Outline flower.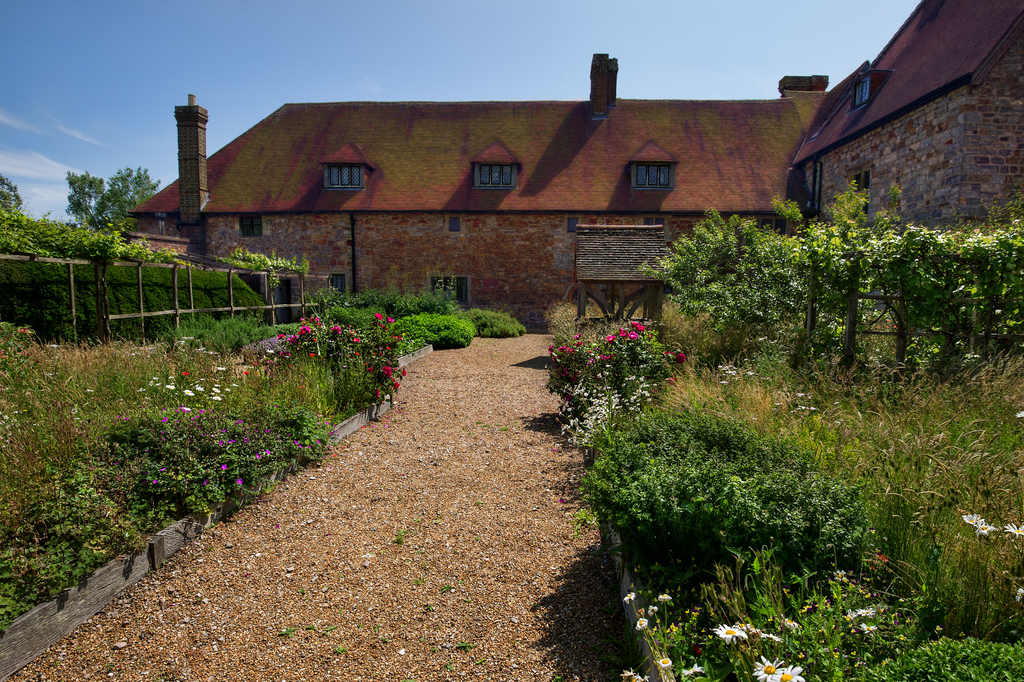
Outline: [left=253, top=450, right=260, bottom=462].
